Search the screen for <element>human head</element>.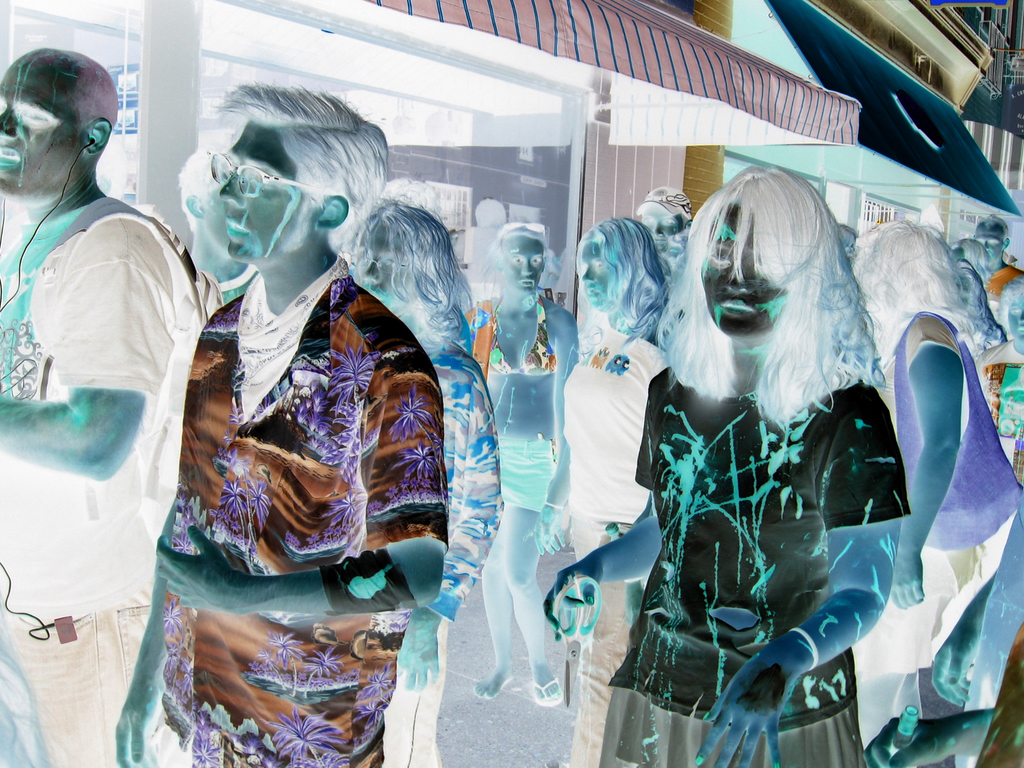
Found at rect(854, 219, 968, 333).
